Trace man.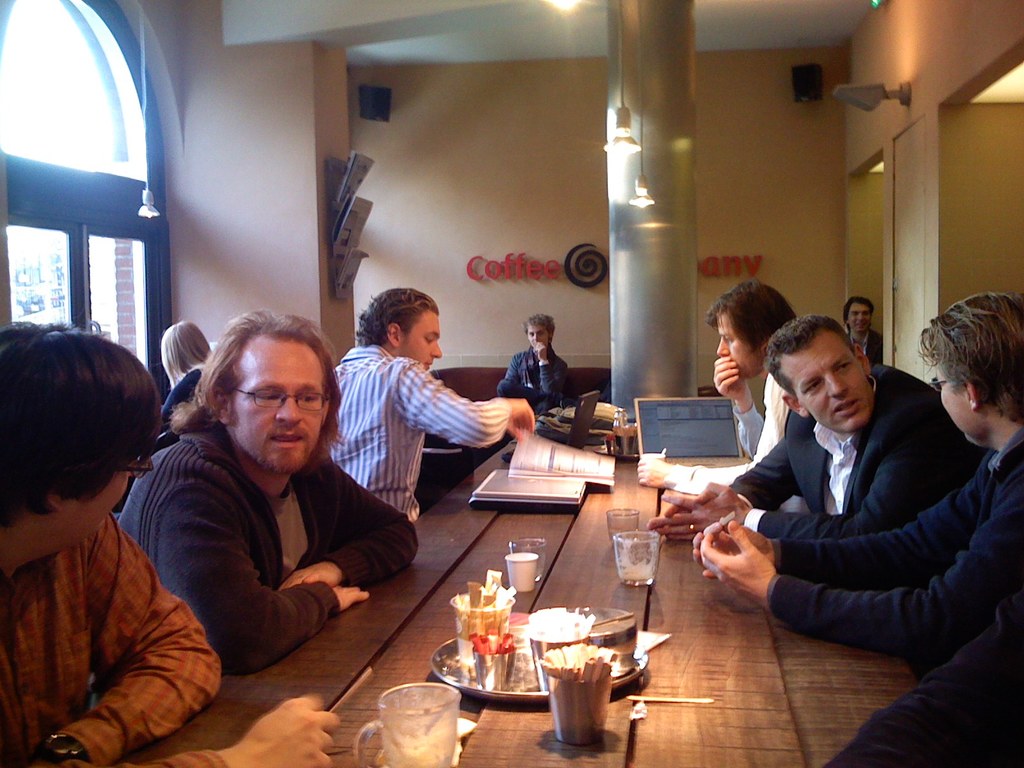
Traced to <region>840, 294, 884, 365</region>.
